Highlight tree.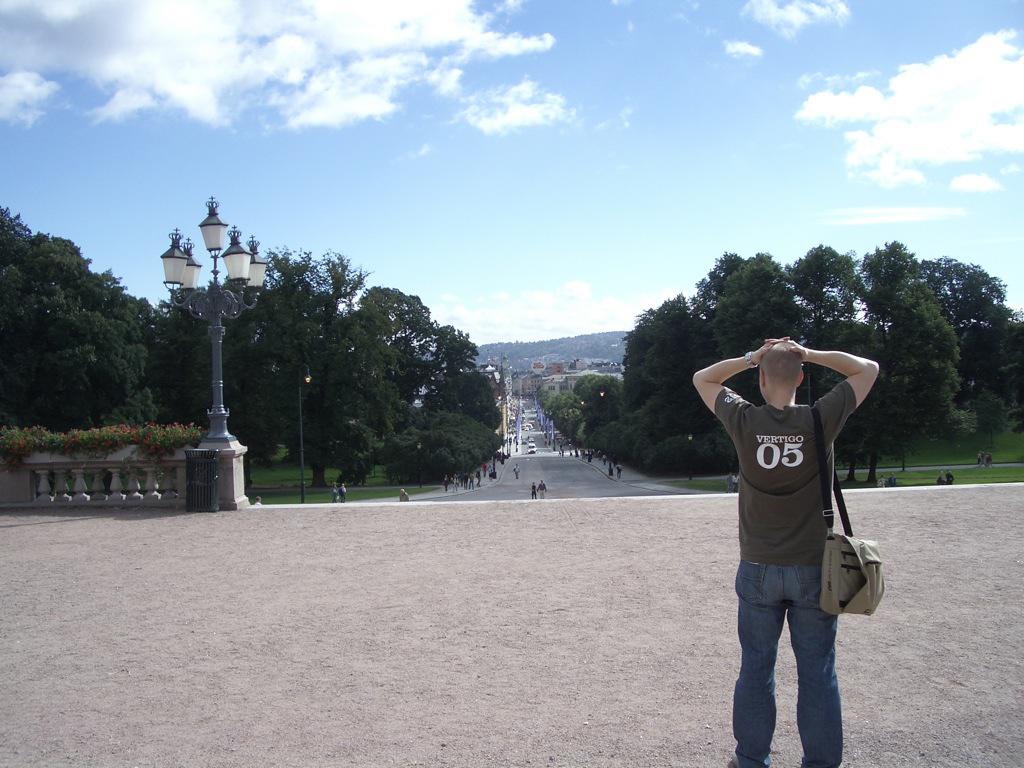
Highlighted region: (x1=291, y1=259, x2=343, y2=492).
